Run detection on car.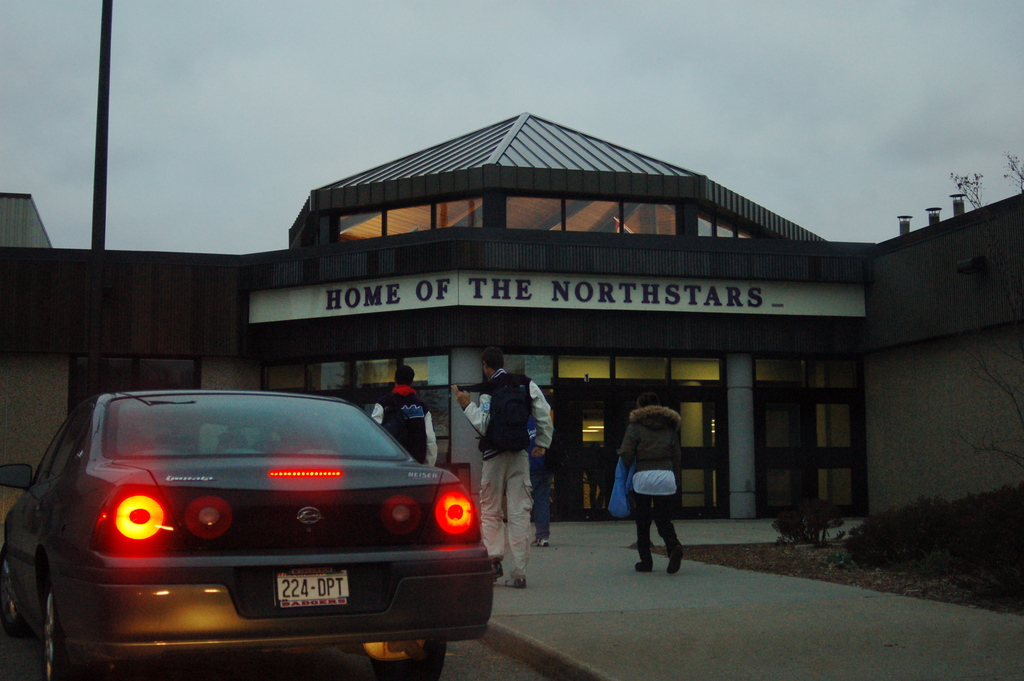
Result: bbox=(17, 376, 506, 673).
